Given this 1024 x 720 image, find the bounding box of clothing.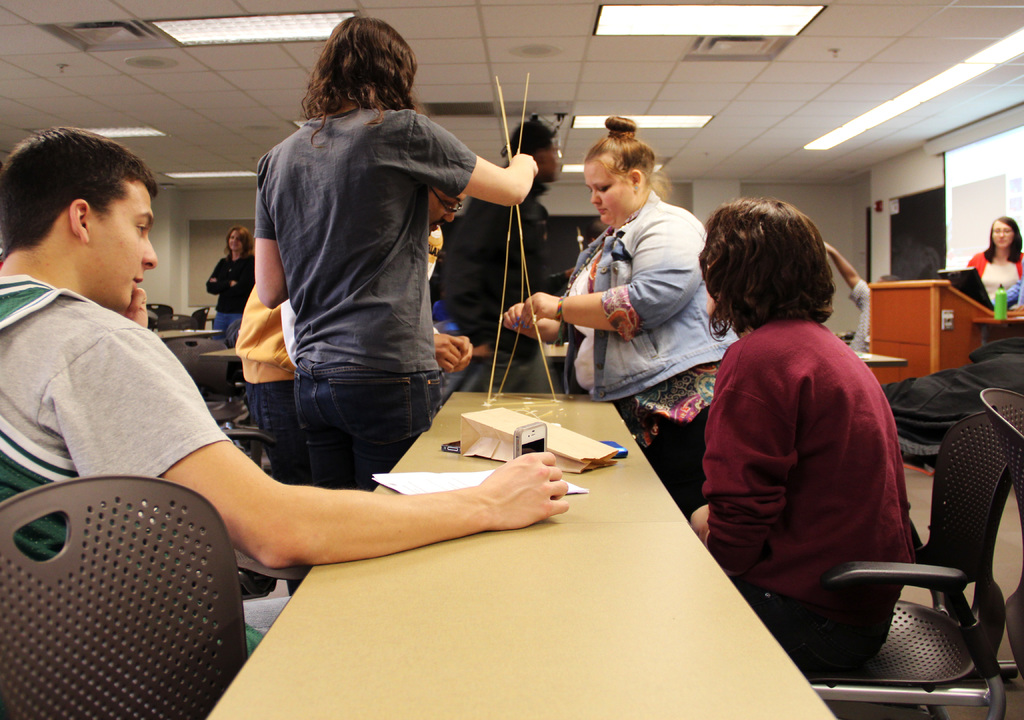
(left=0, top=275, right=300, bottom=666).
